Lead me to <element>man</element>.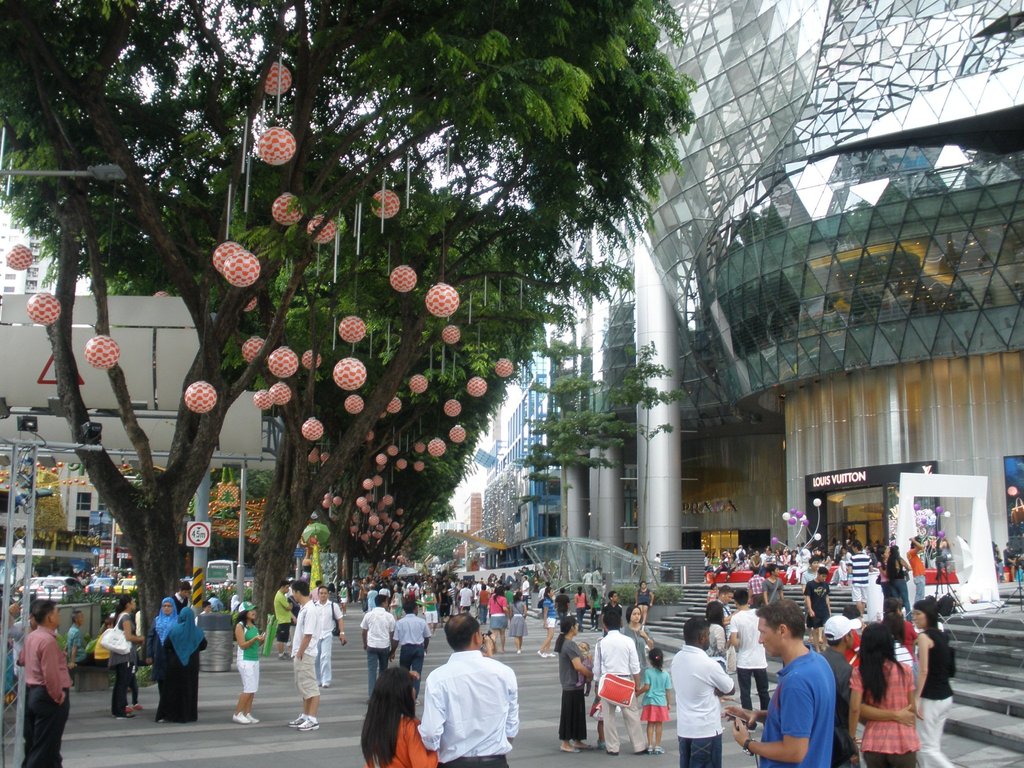
Lead to (415,610,522,767).
